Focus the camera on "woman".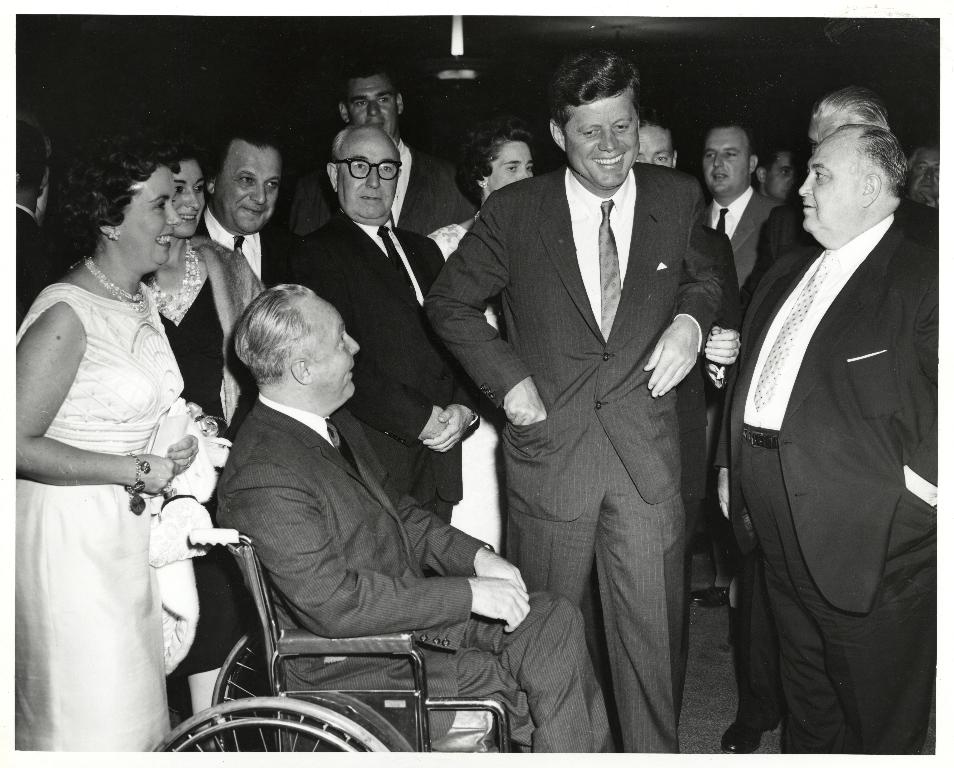
Focus region: [left=153, top=128, right=268, bottom=763].
